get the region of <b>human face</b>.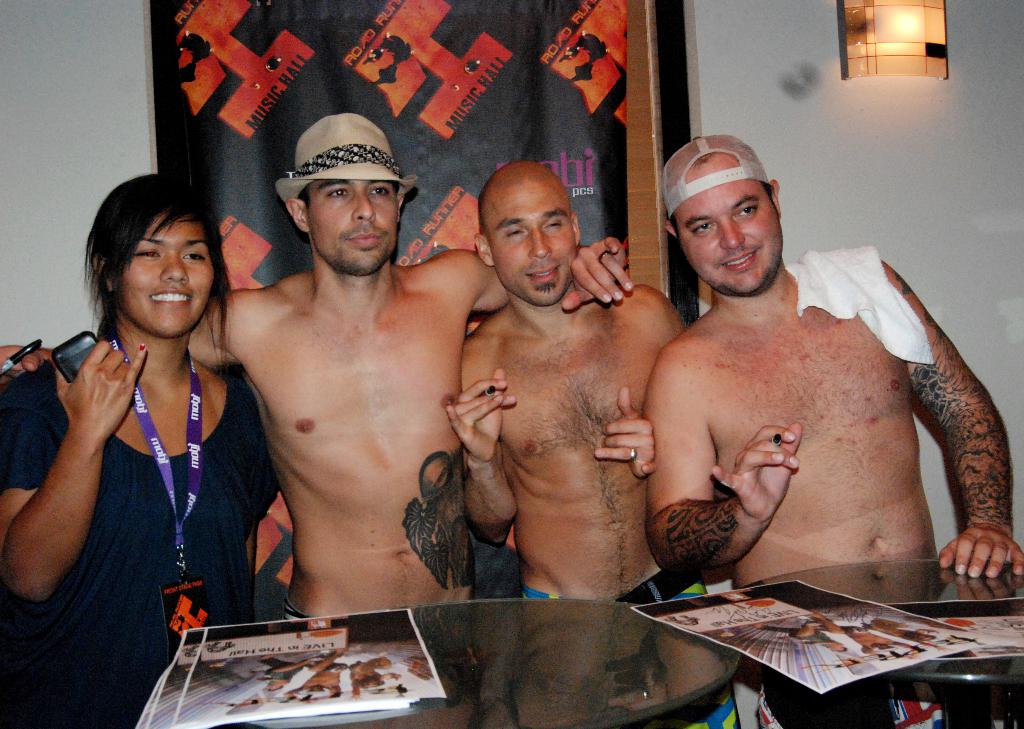
[122,209,216,337].
